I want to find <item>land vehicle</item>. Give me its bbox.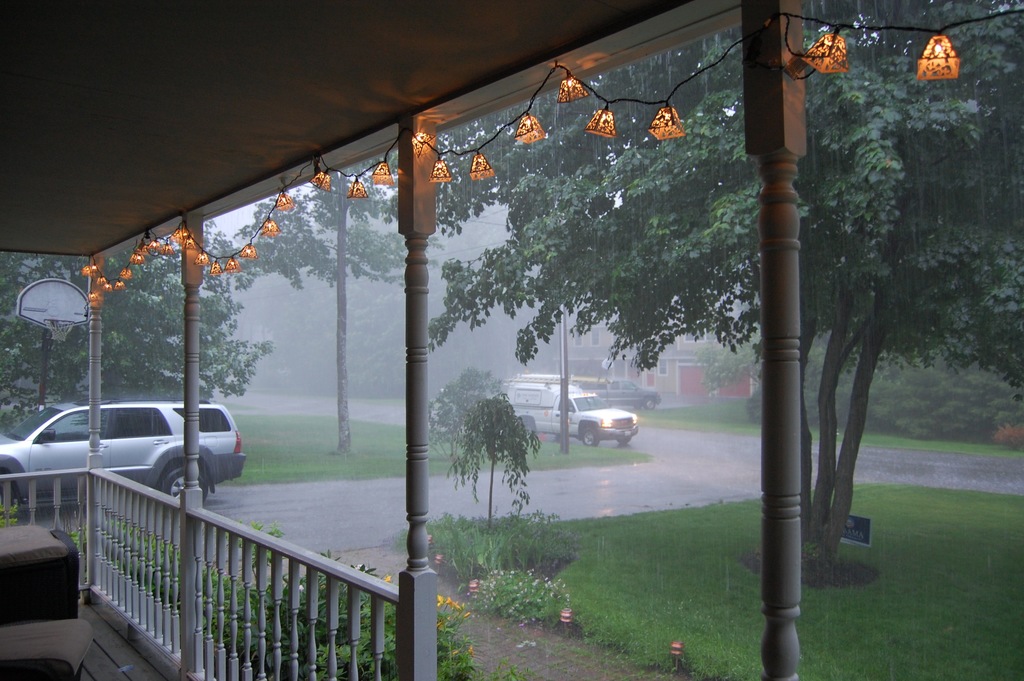
bbox=(9, 397, 252, 516).
